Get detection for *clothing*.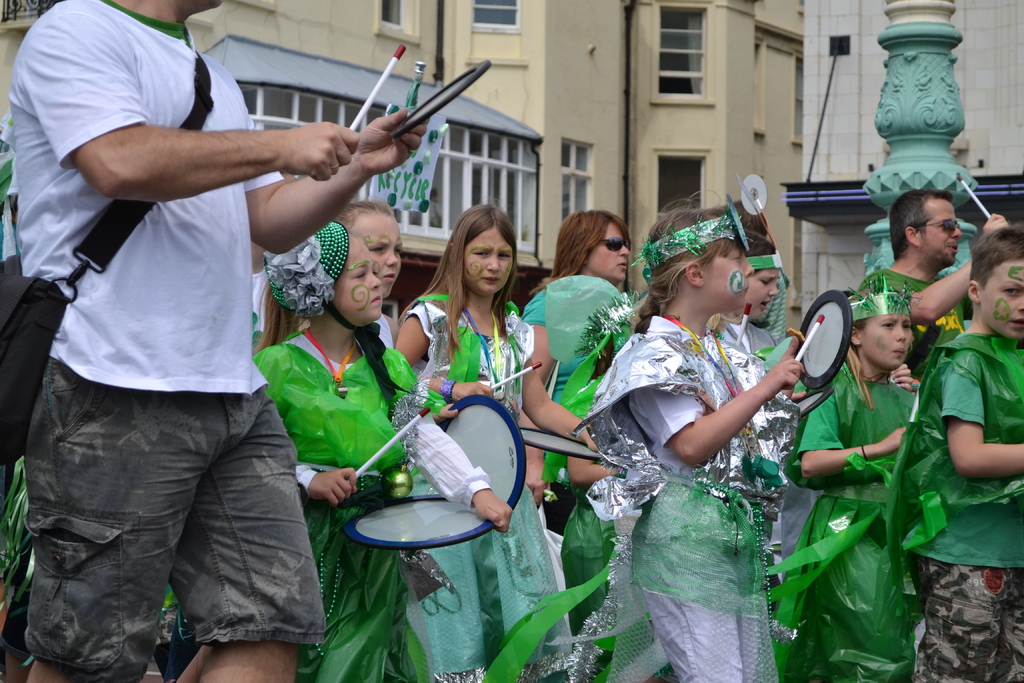
Detection: {"x1": 1, "y1": 0, "x2": 325, "y2": 679}.
